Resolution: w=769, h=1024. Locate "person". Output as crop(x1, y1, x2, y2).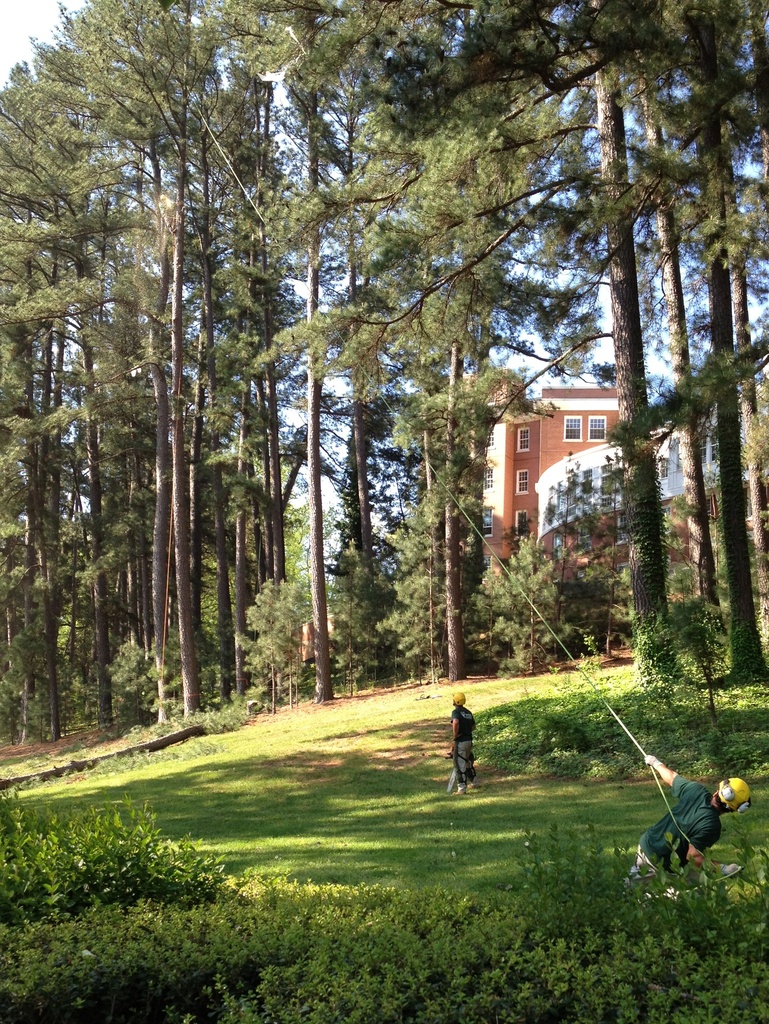
crop(645, 718, 748, 896).
